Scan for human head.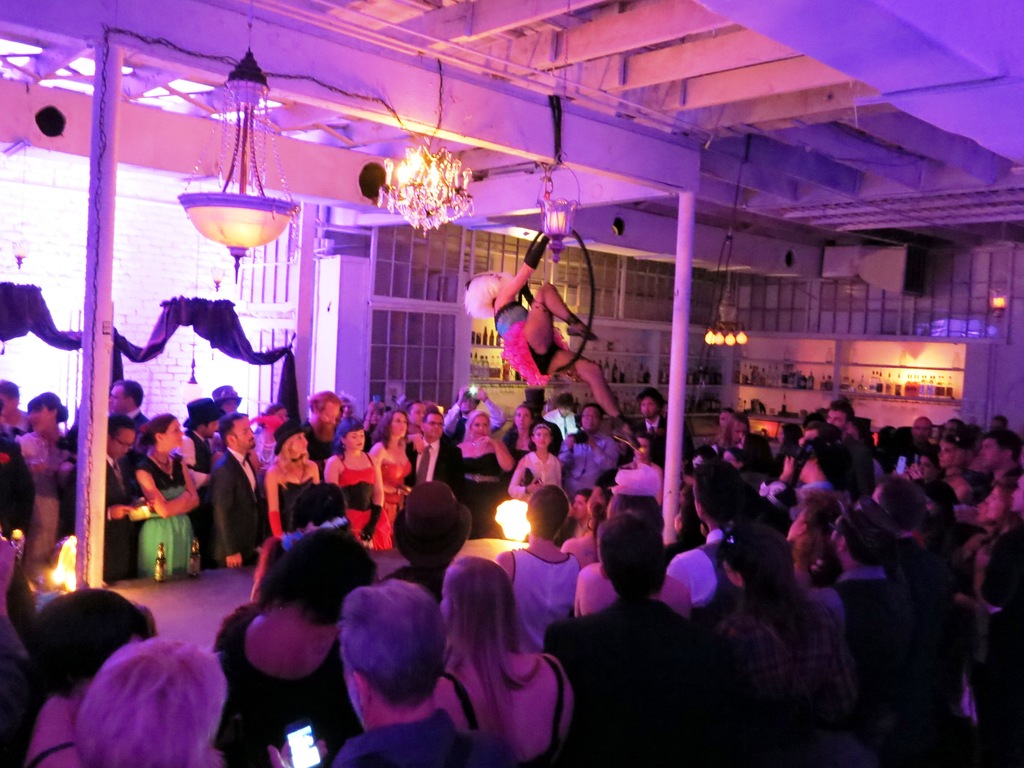
Scan result: rect(72, 636, 231, 767).
